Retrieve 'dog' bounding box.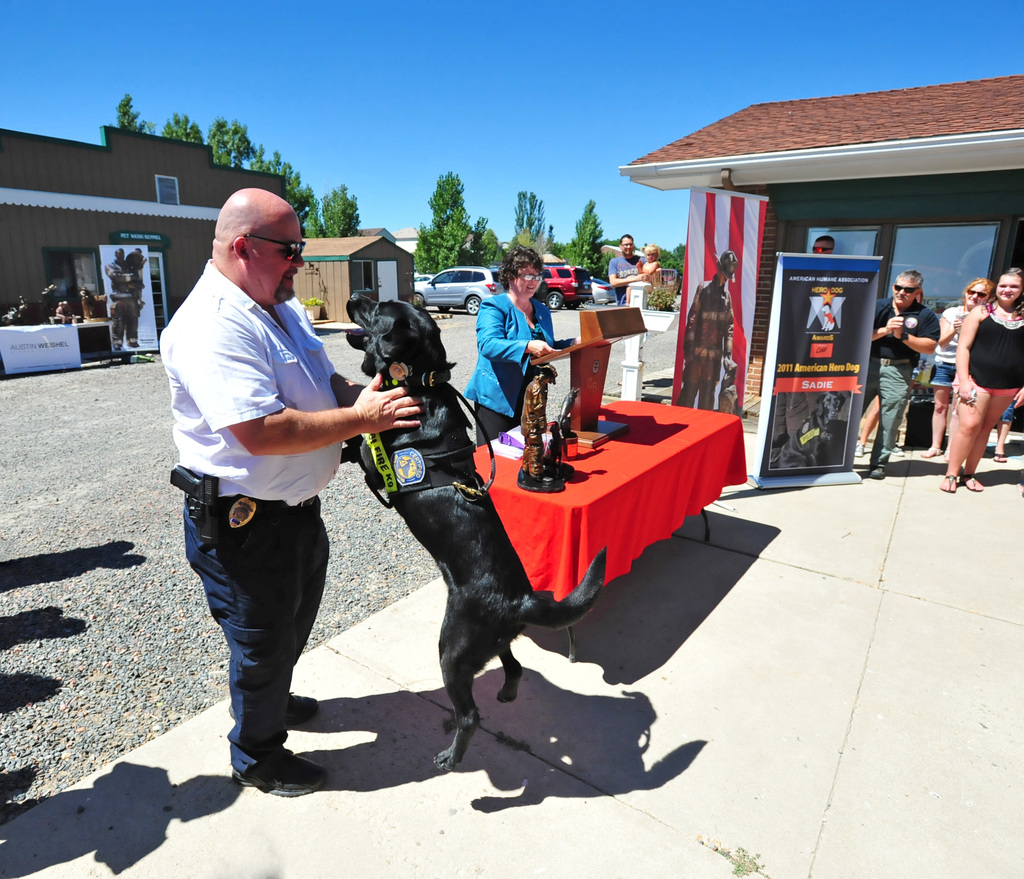
Bounding box: {"left": 520, "top": 367, "right": 559, "bottom": 438}.
